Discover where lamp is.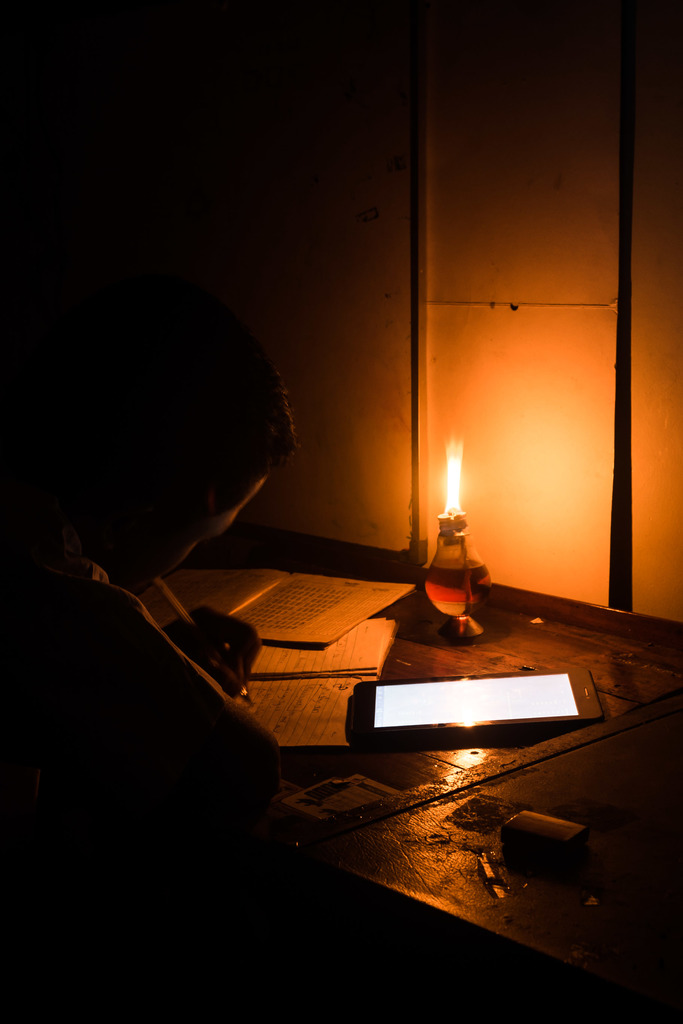
Discovered at x1=418, y1=434, x2=491, y2=642.
